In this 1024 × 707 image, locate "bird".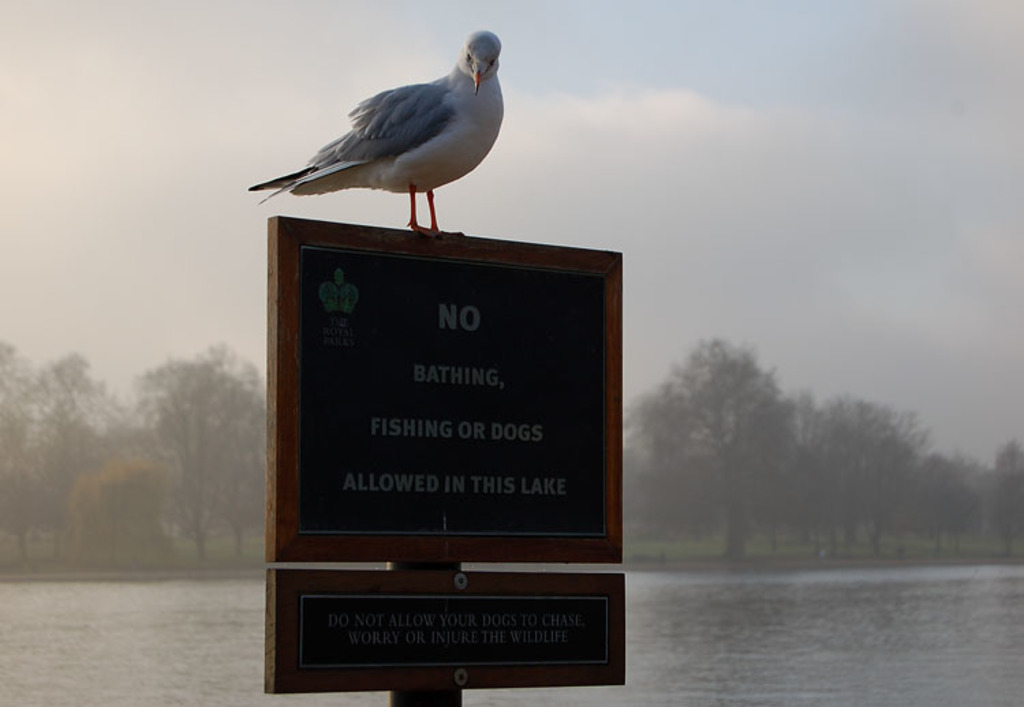
Bounding box: [248, 26, 502, 213].
